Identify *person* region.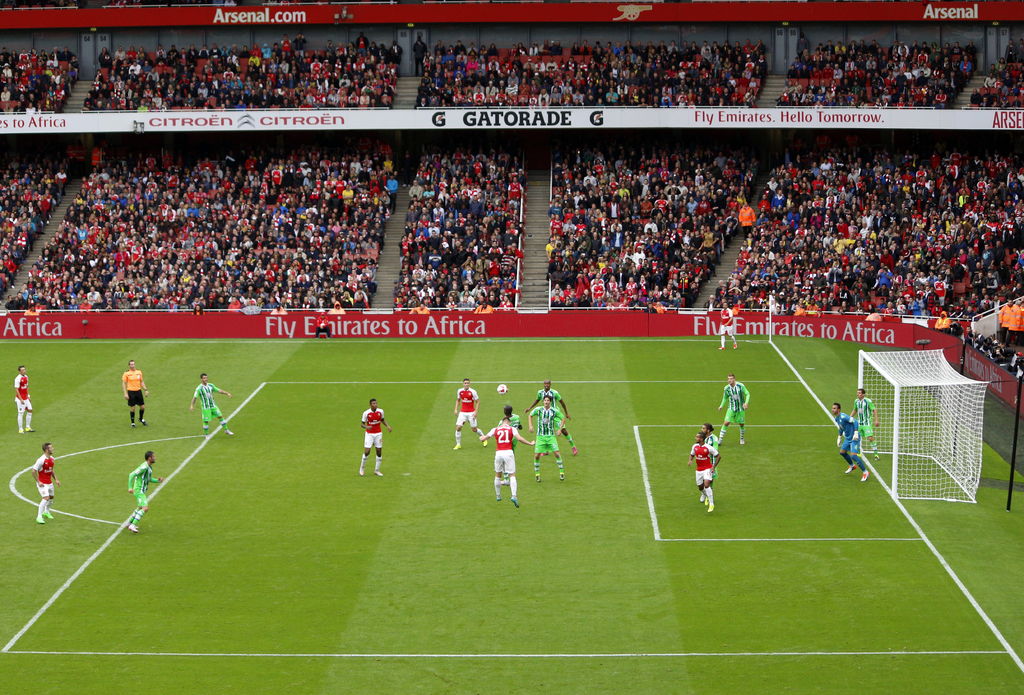
Region: bbox=[713, 372, 752, 443].
